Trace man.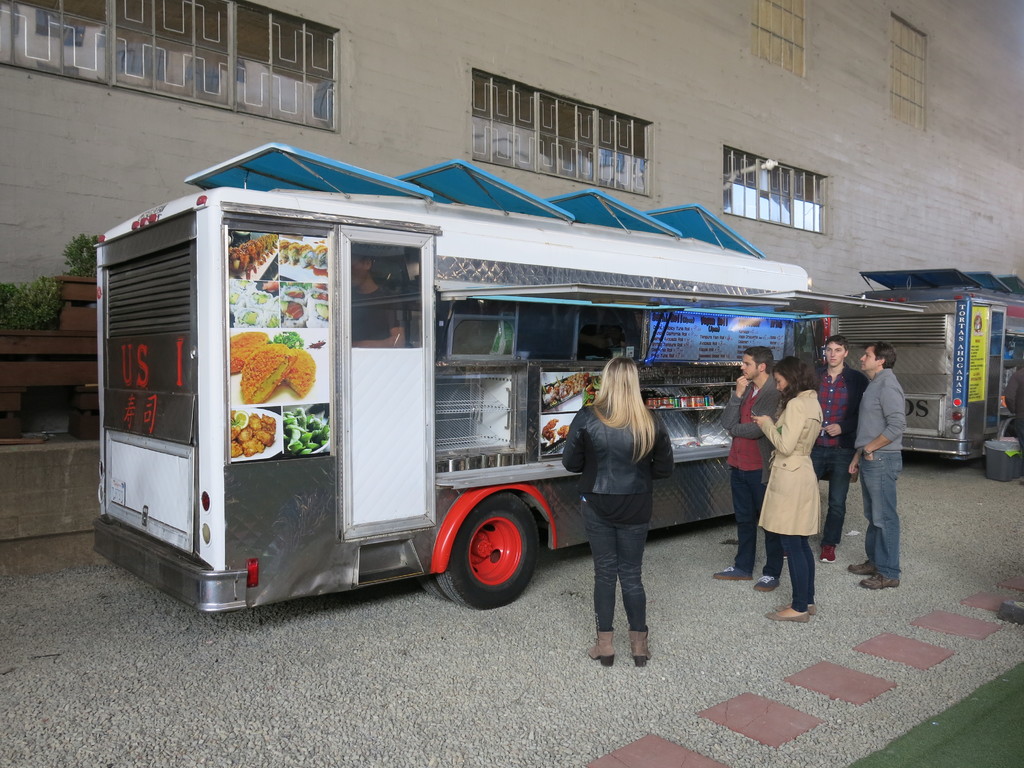
Traced to 841 342 901 584.
